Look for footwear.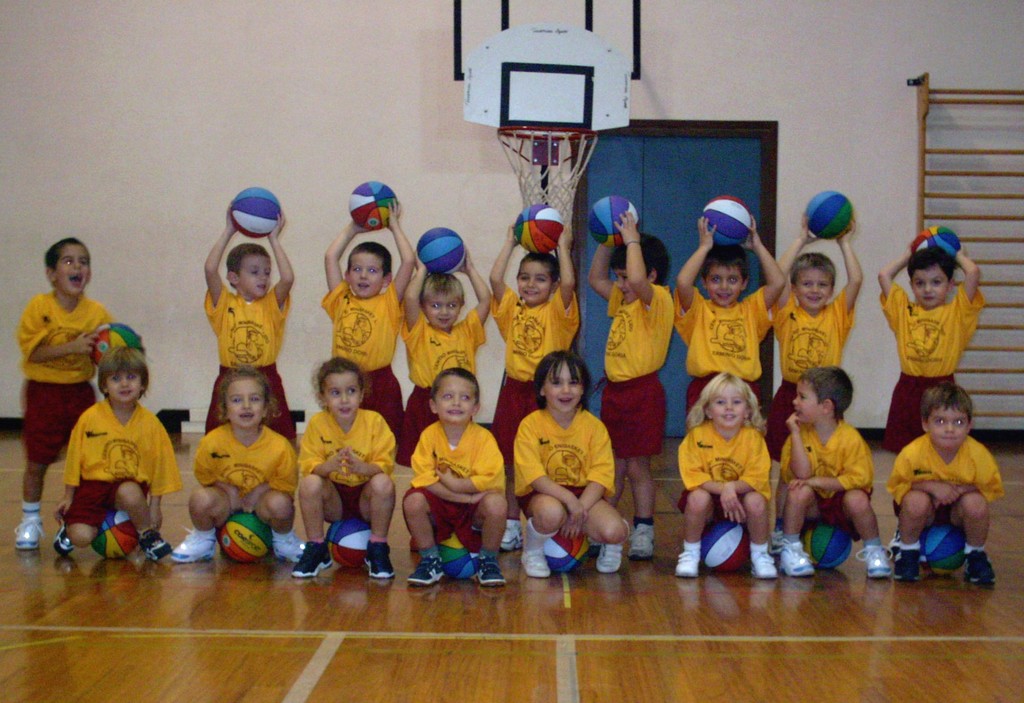
Found: left=899, top=546, right=924, bottom=581.
